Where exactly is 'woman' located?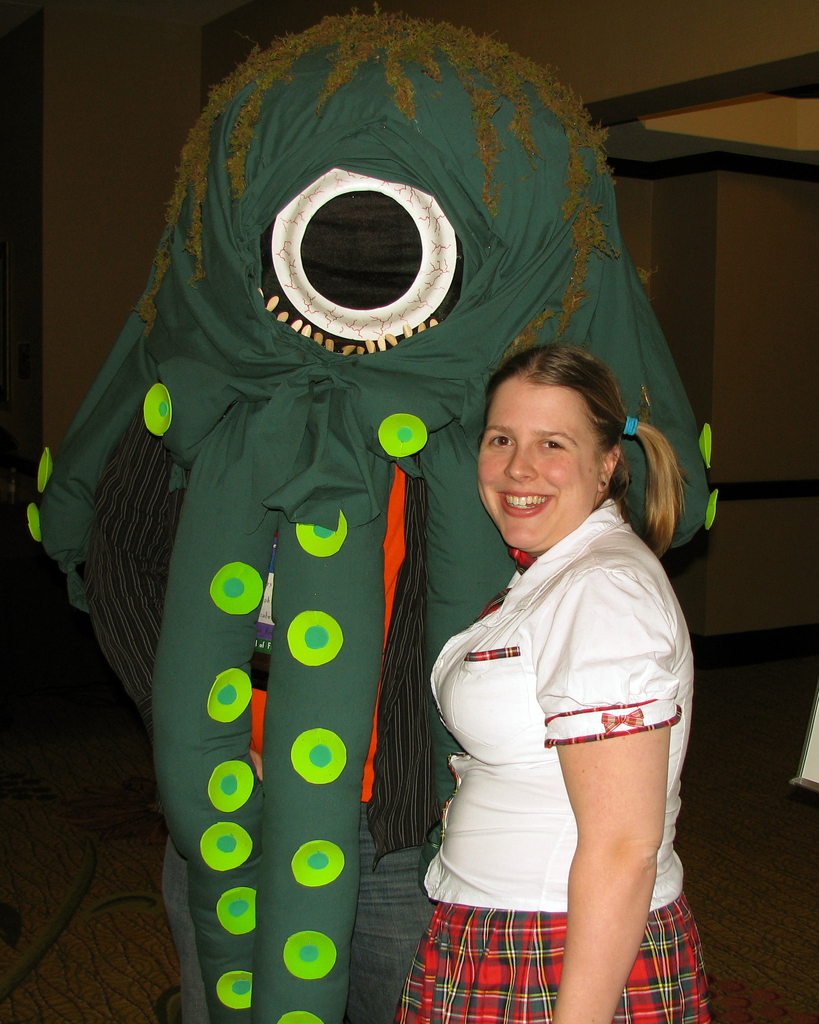
Its bounding box is [401, 303, 713, 1023].
